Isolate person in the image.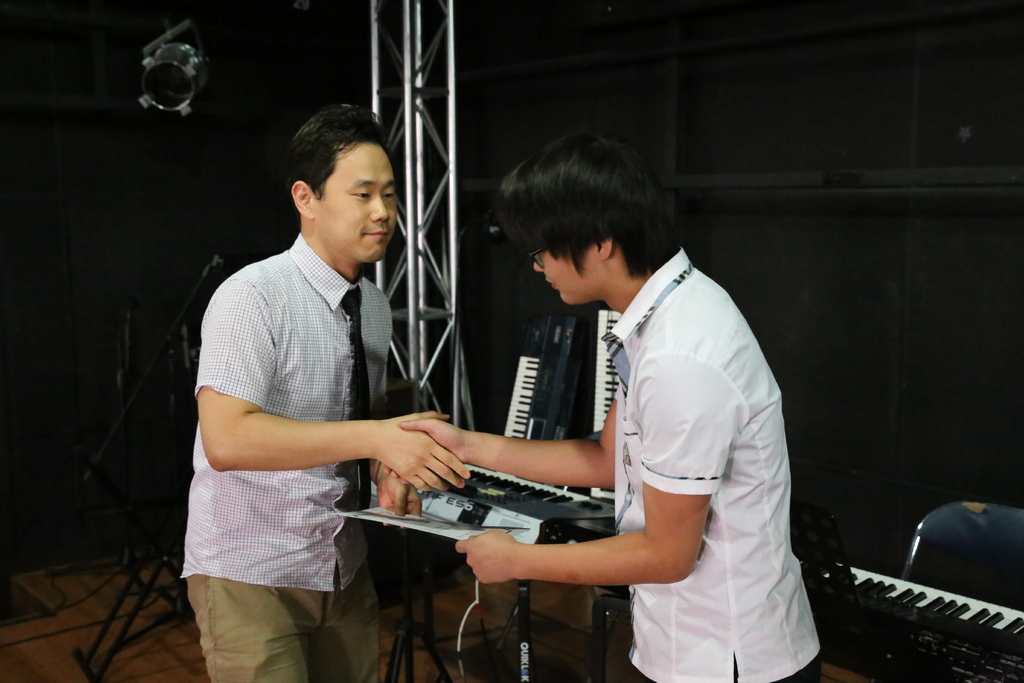
Isolated region: detection(383, 123, 826, 682).
